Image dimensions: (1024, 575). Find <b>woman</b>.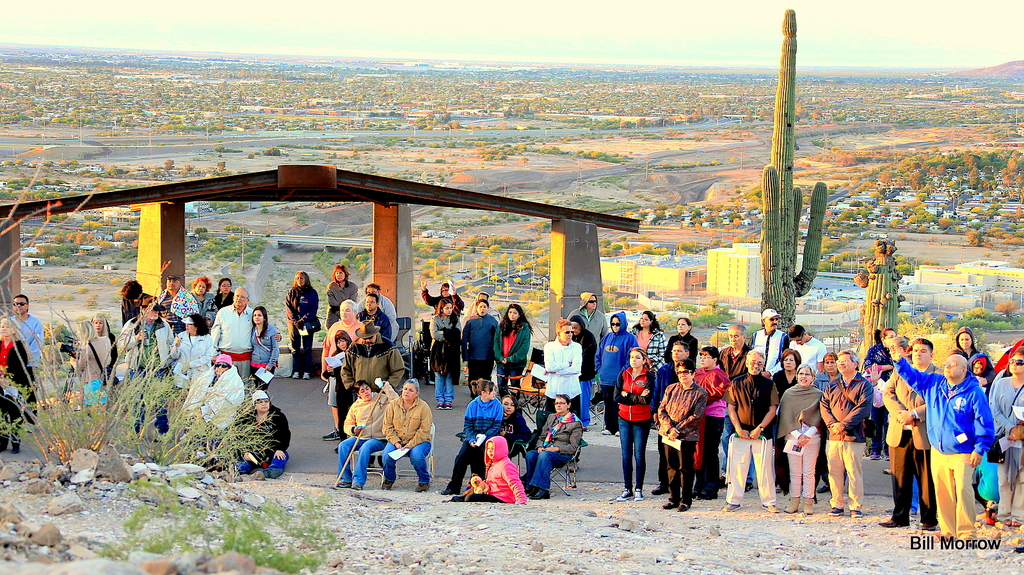
BBox(181, 356, 243, 464).
